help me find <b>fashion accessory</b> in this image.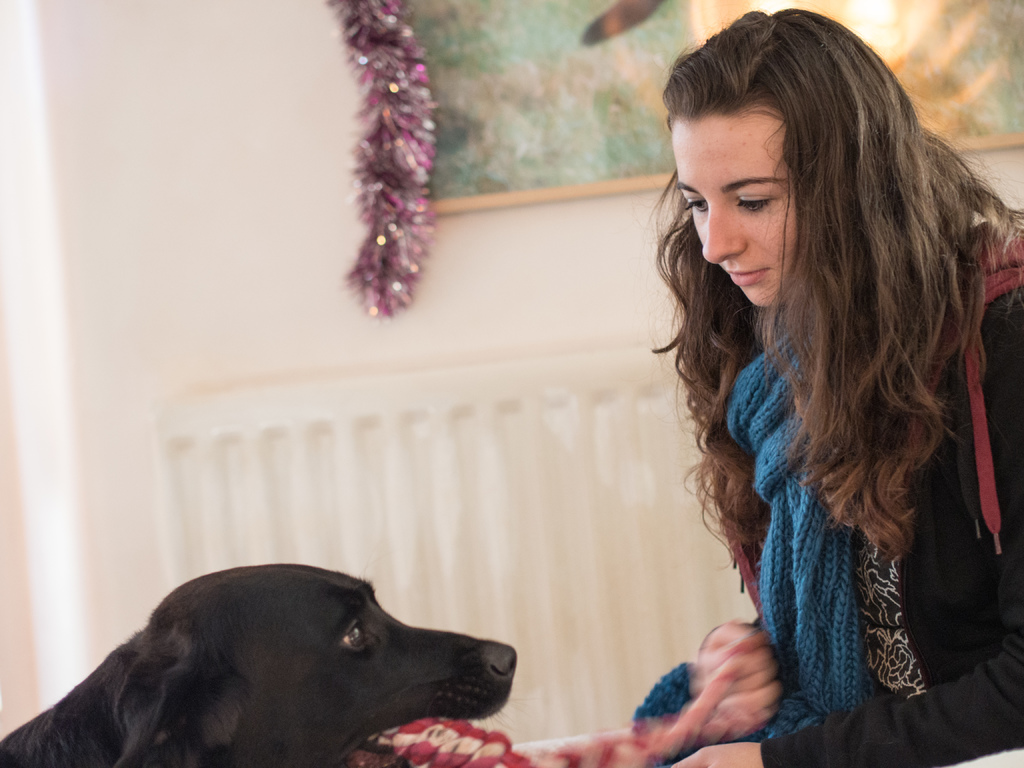
Found it: (623,308,868,767).
